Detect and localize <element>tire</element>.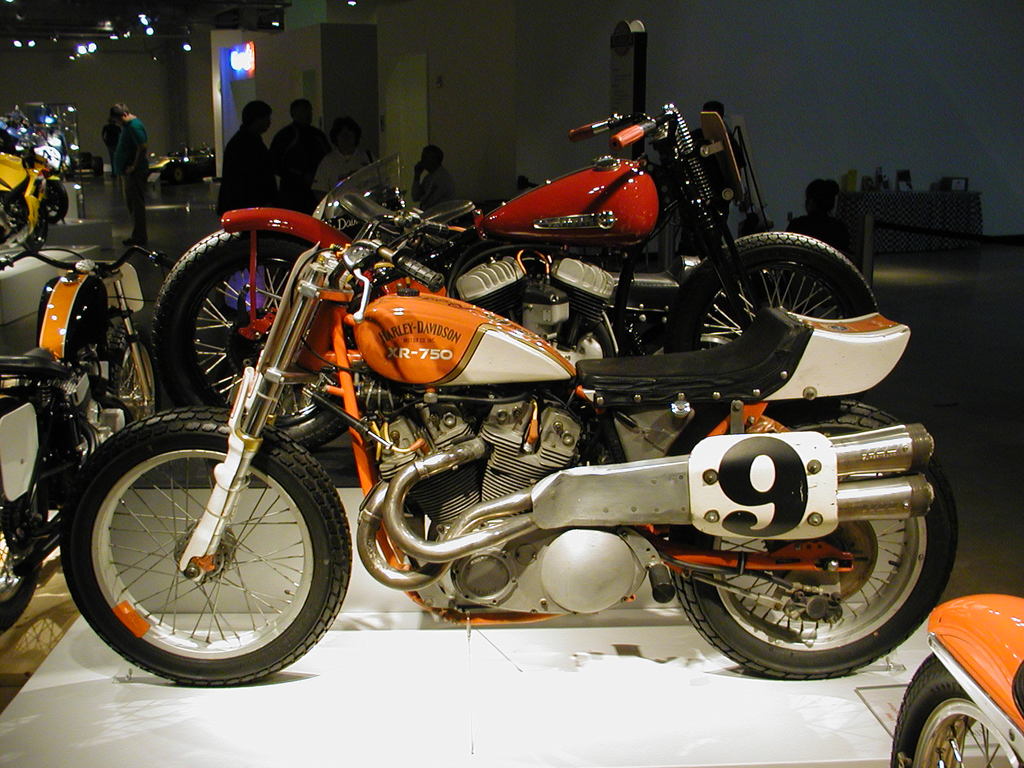
Localized at box=[61, 411, 340, 690].
